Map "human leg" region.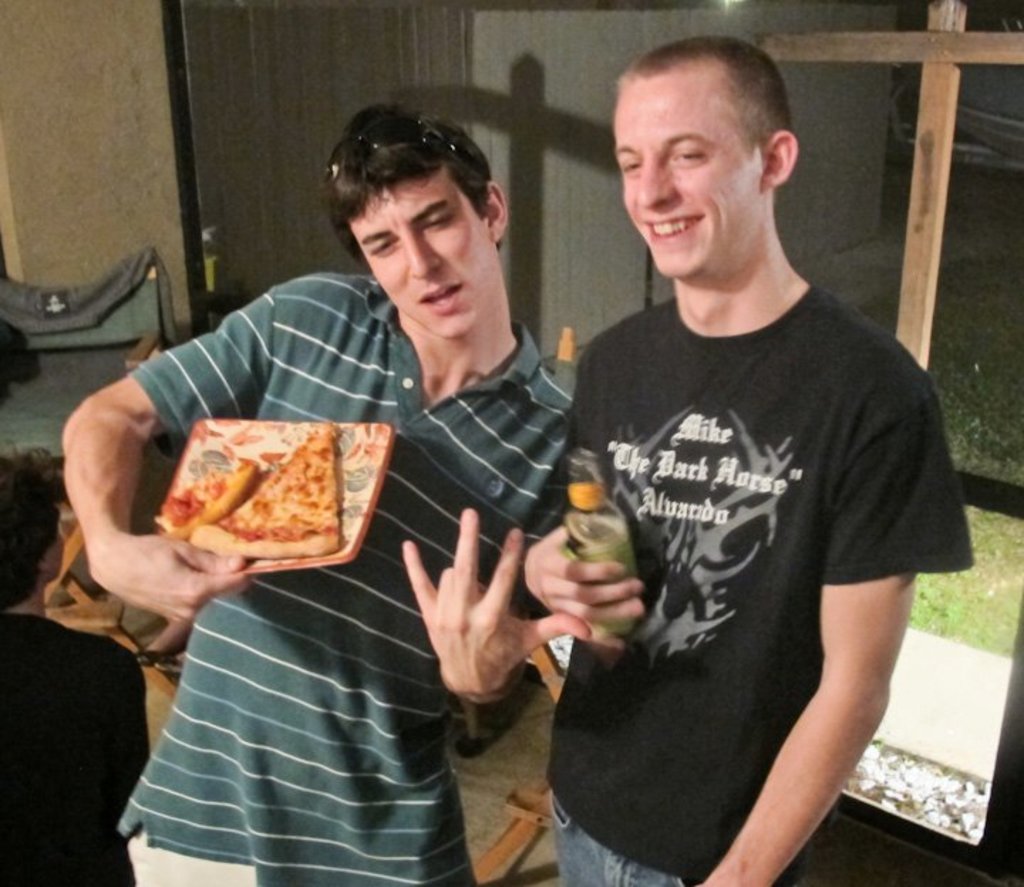
Mapped to [552,793,673,886].
